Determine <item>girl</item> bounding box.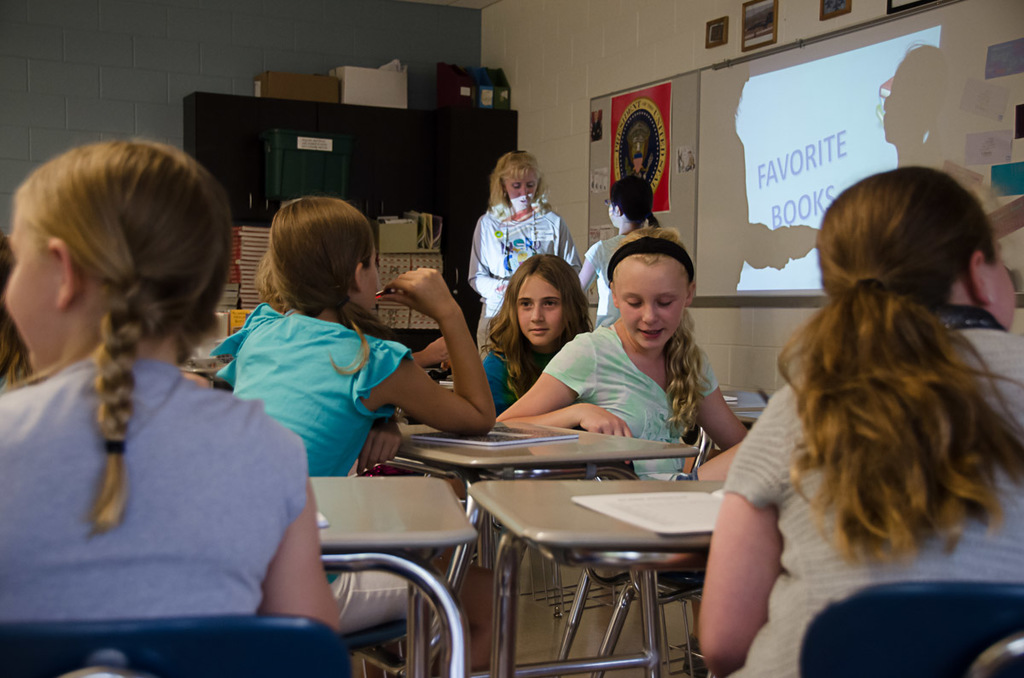
Determined: box=[490, 235, 748, 578].
